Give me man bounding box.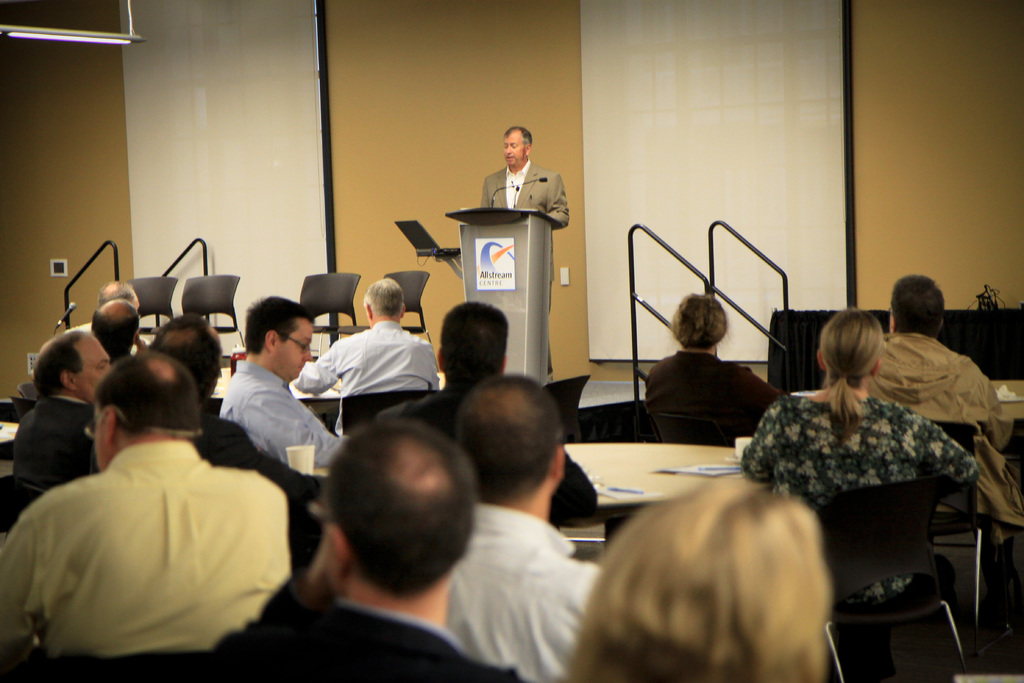
x1=218 y1=297 x2=339 y2=467.
